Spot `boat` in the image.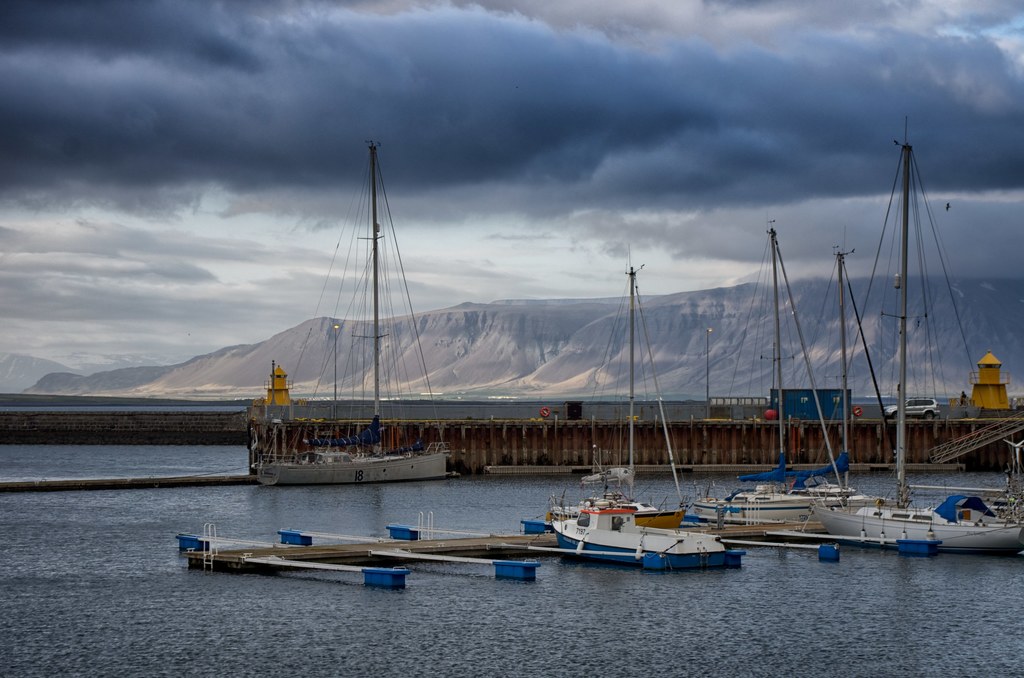
`boat` found at detection(545, 266, 730, 569).
